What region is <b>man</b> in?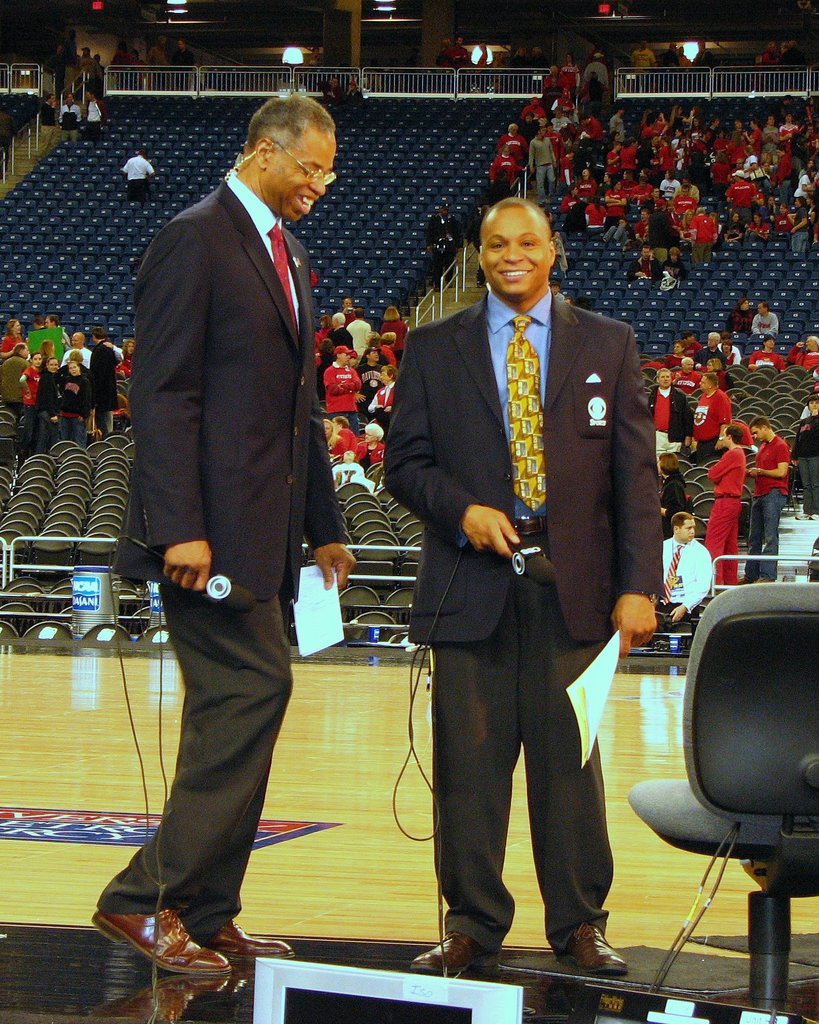
pyautogui.locateOnScreen(120, 147, 155, 200).
